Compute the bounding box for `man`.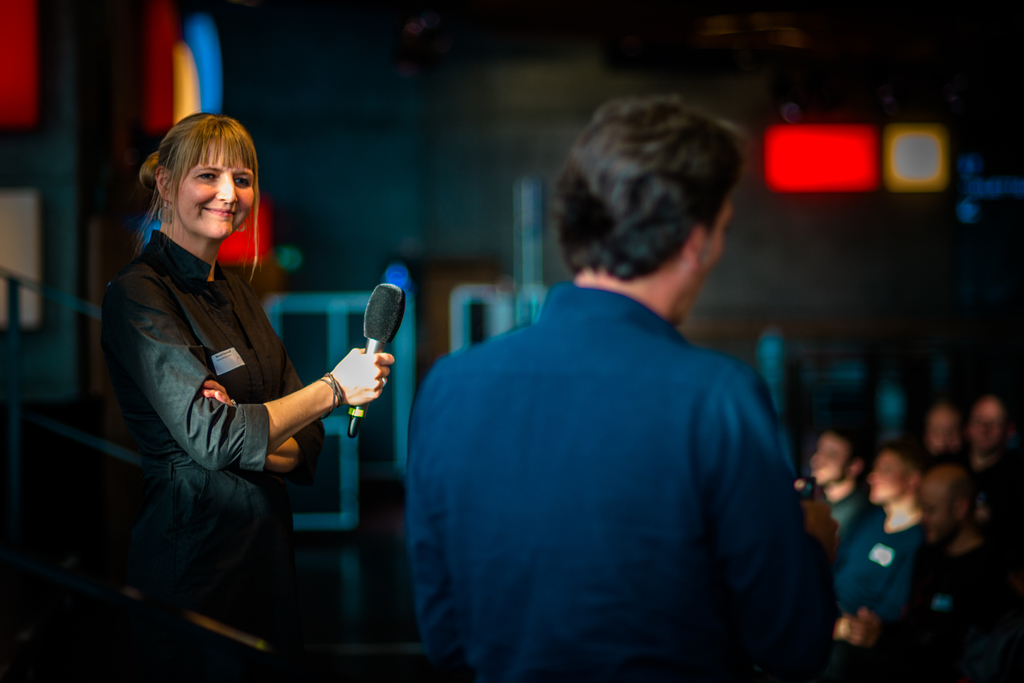
x1=813 y1=416 x2=876 y2=552.
